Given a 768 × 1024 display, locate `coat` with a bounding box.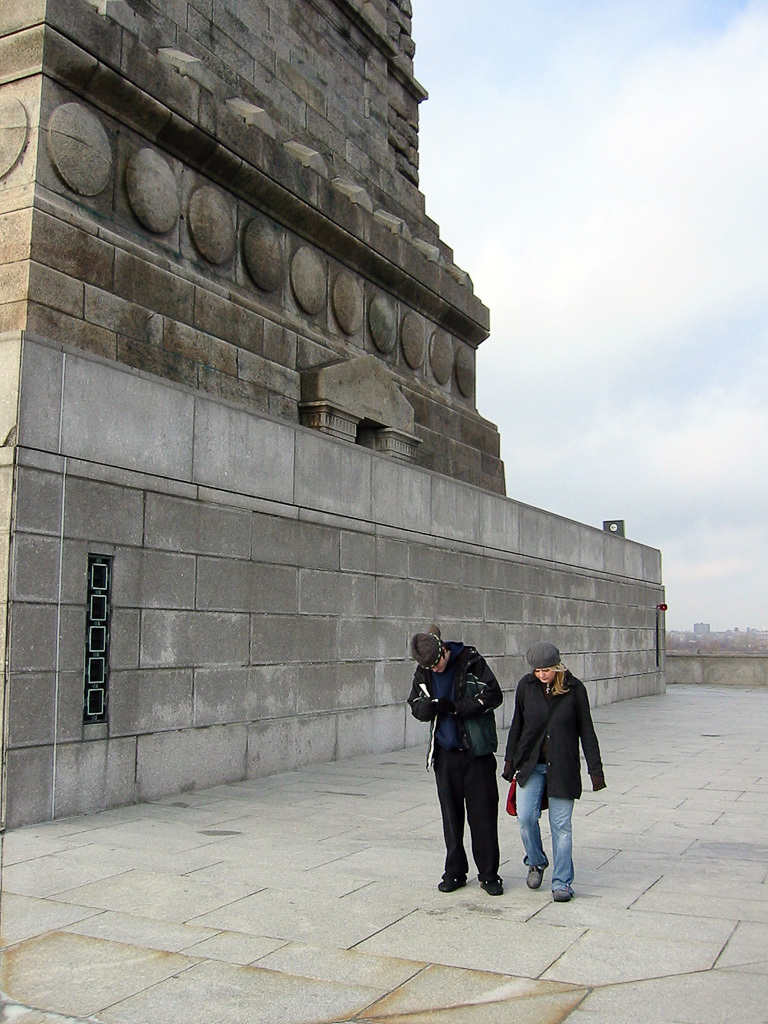
Located: x1=403, y1=645, x2=495, y2=771.
